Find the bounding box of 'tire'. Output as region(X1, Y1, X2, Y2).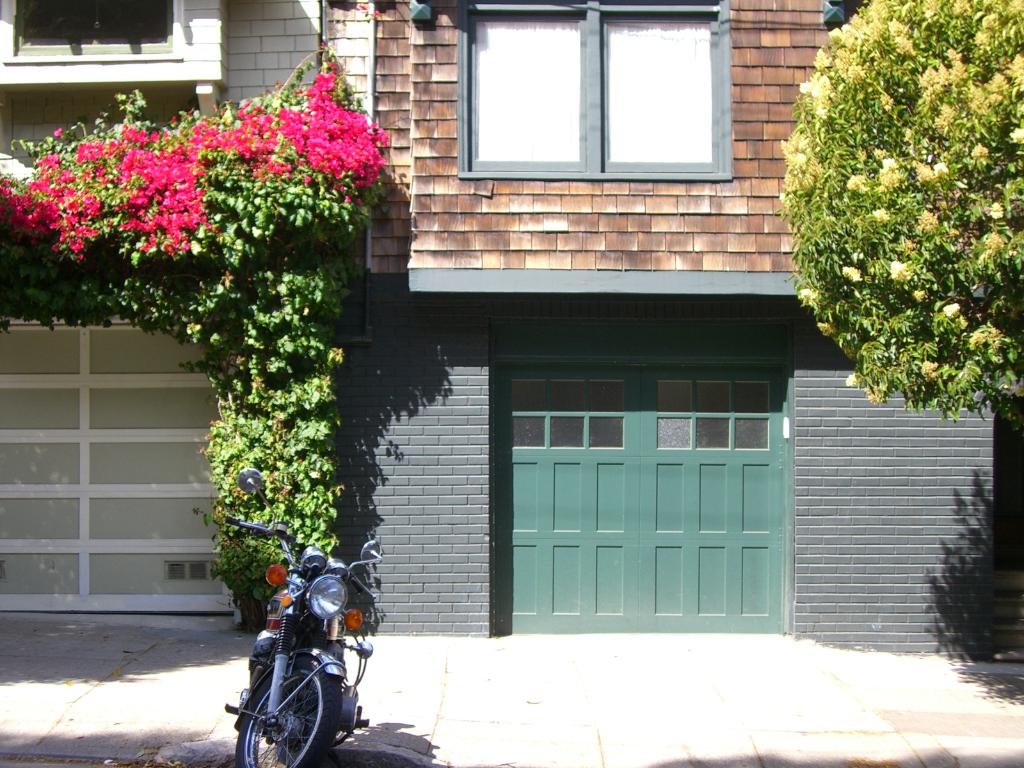
region(239, 637, 319, 762).
